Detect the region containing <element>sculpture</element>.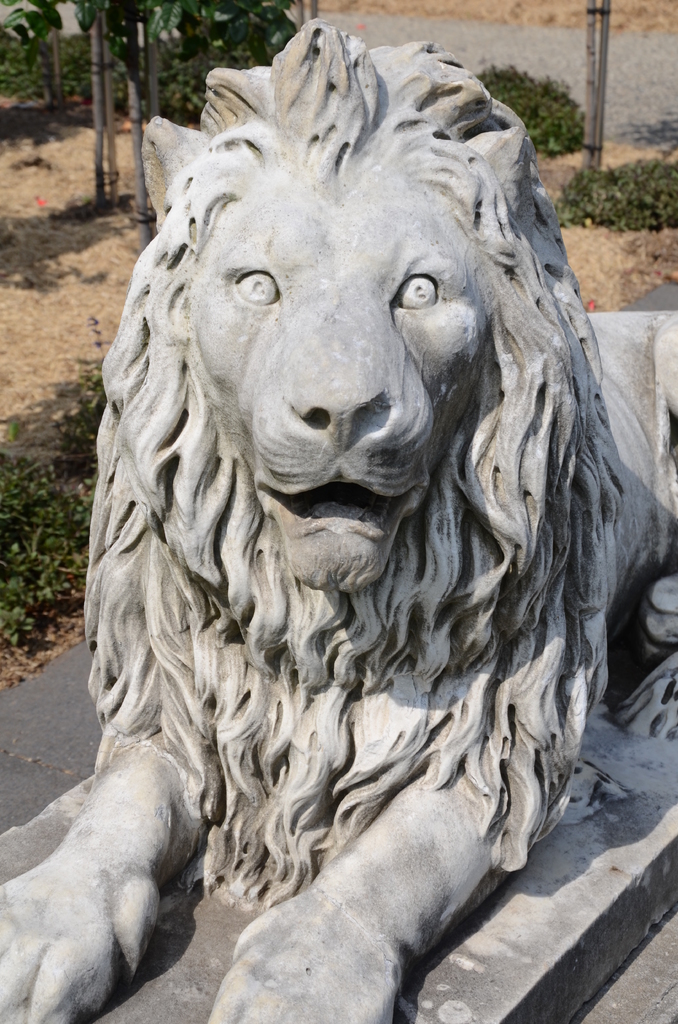
bbox=(0, 3, 677, 1023).
